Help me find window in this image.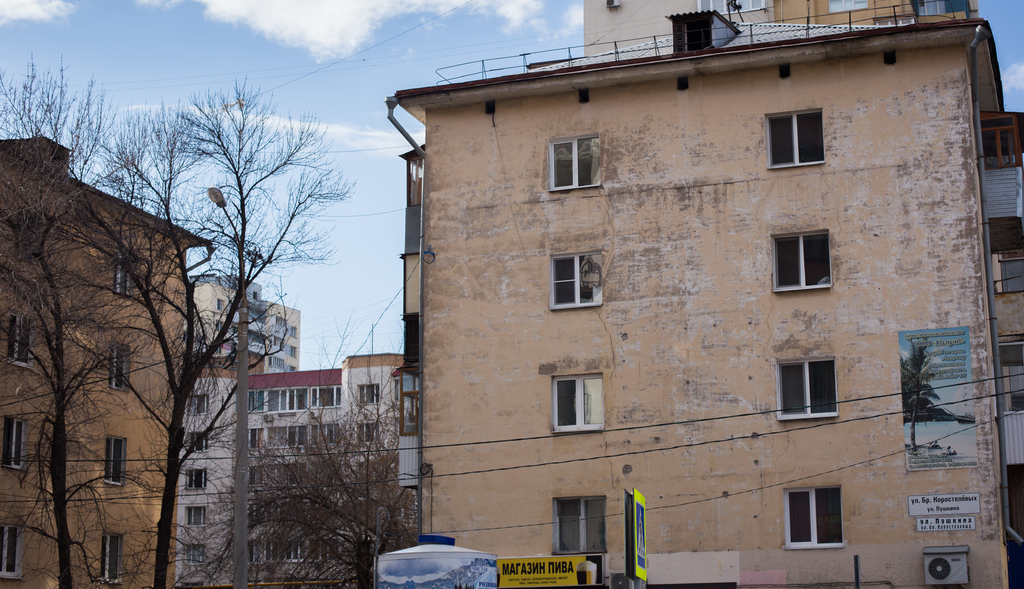
Found it: <region>108, 339, 132, 392</region>.
